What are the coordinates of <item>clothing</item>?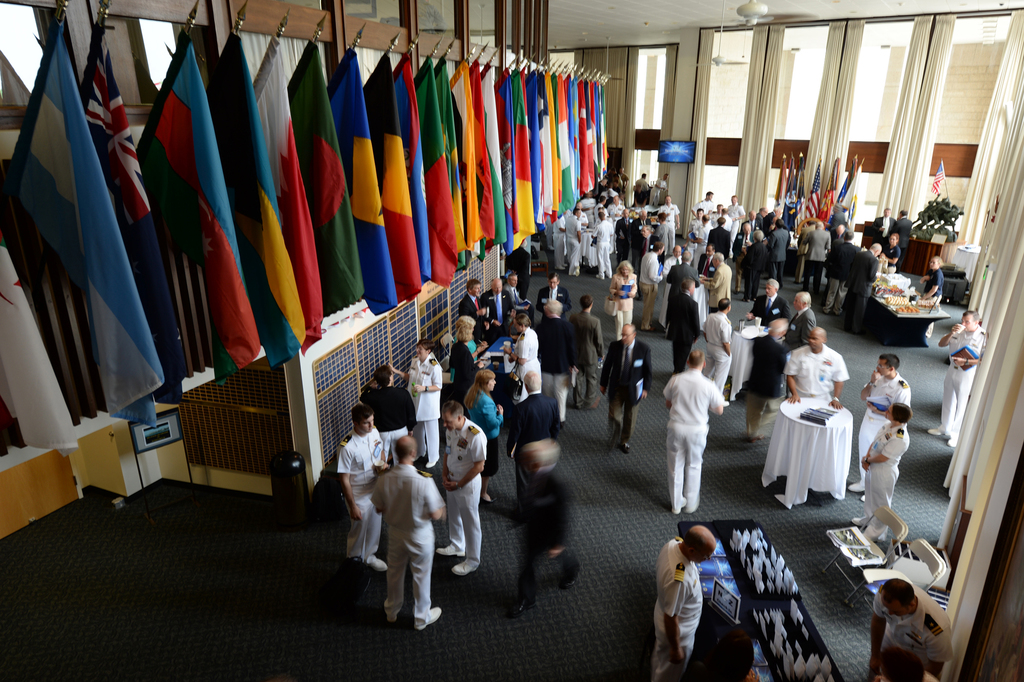
360, 378, 424, 476.
